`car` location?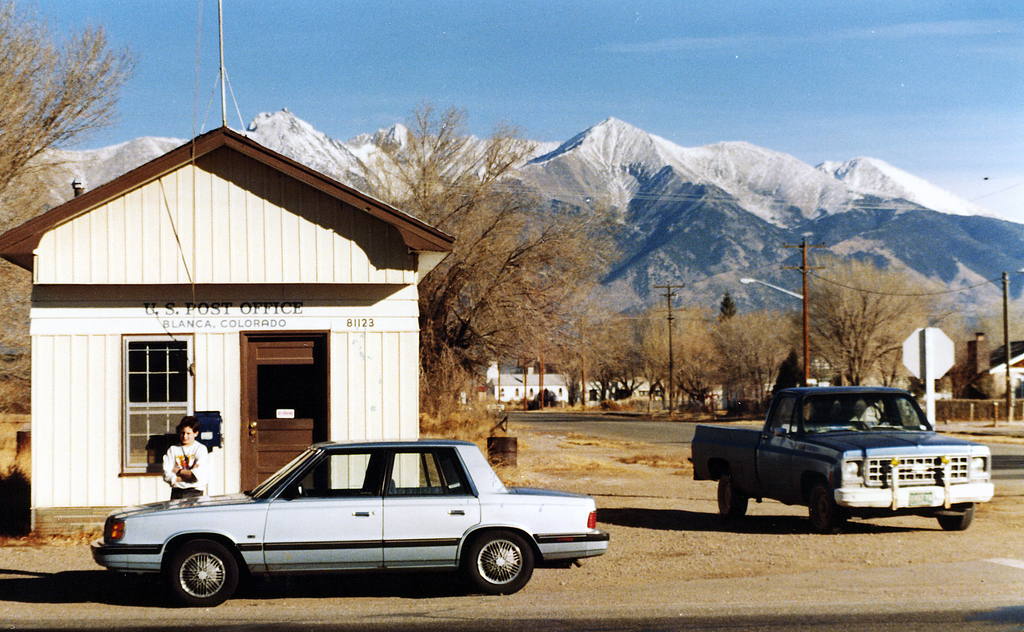
bbox=(689, 383, 995, 530)
